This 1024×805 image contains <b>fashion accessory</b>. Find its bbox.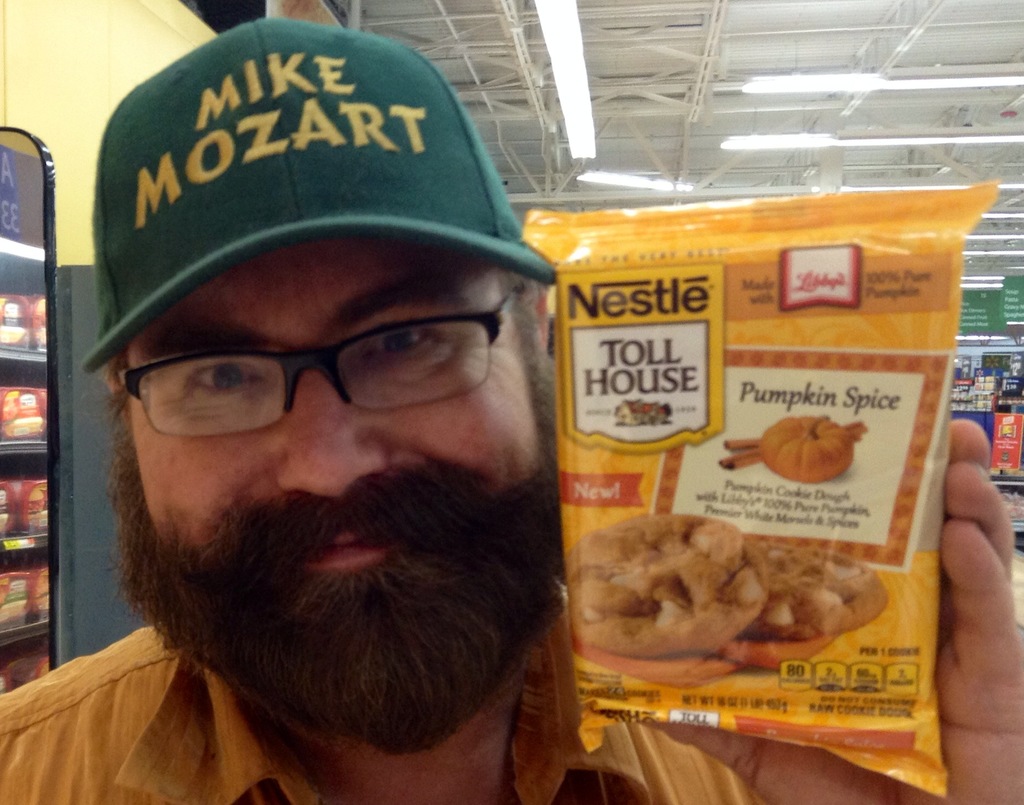
(left=72, top=6, right=566, bottom=371).
